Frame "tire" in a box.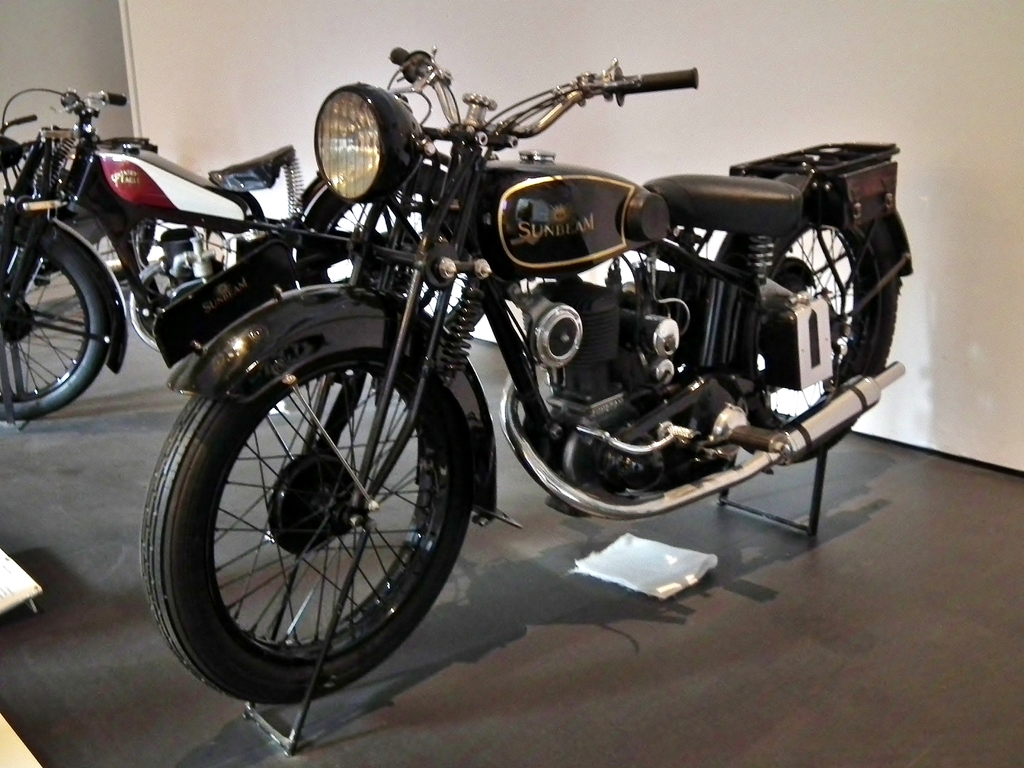
pyautogui.locateOnScreen(0, 208, 114, 426).
